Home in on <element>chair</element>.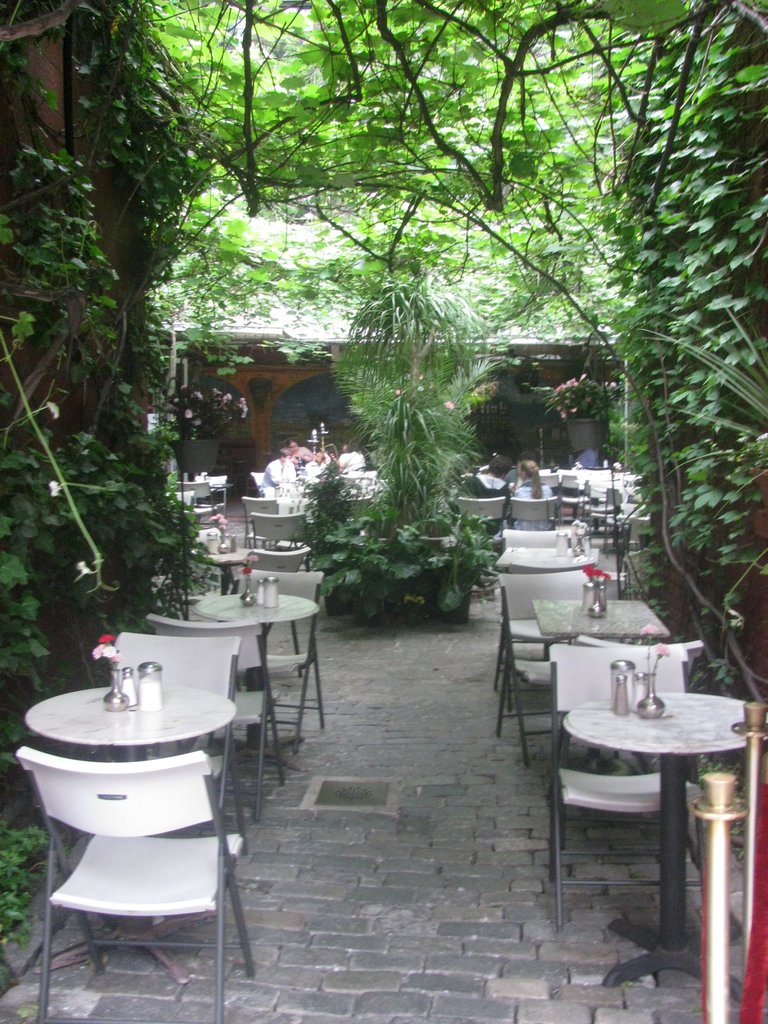
Homed in at <region>114, 627, 244, 853</region>.
